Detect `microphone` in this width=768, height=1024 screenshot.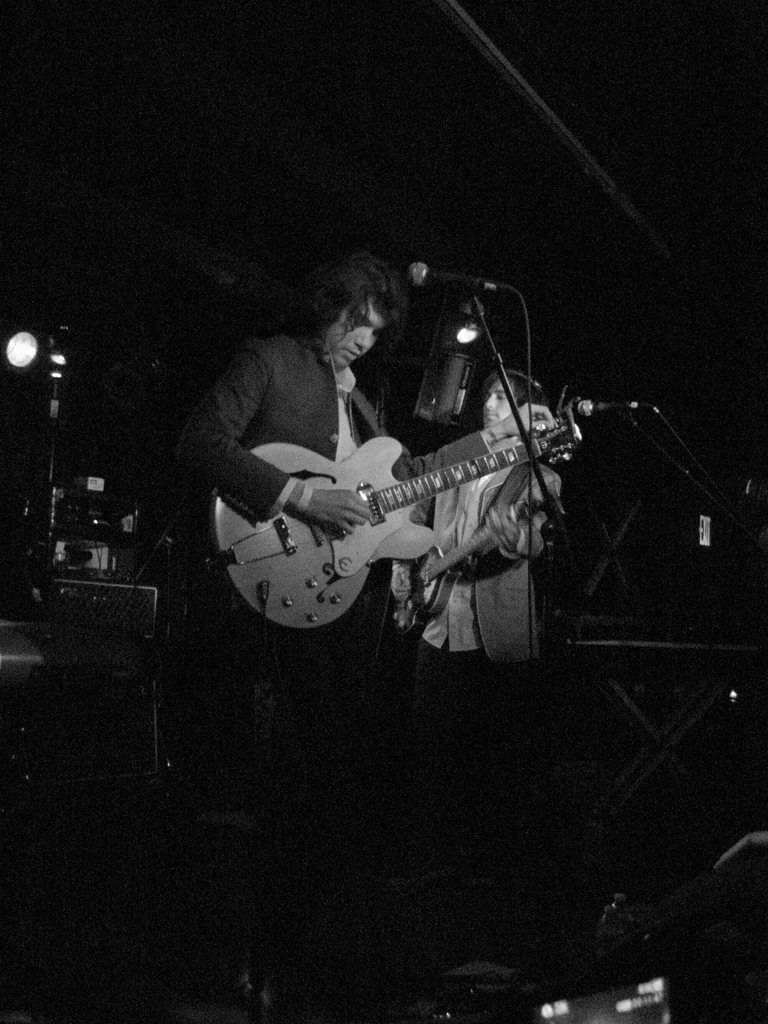
Detection: pyautogui.locateOnScreen(573, 398, 650, 419).
